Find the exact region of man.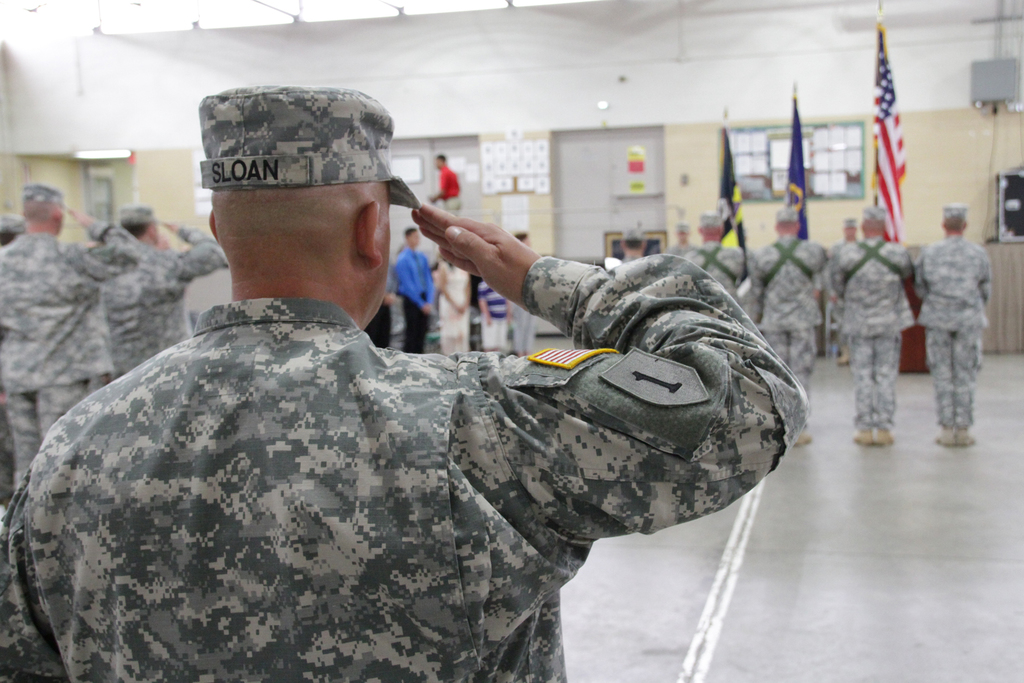
Exact region: 0:182:138:474.
